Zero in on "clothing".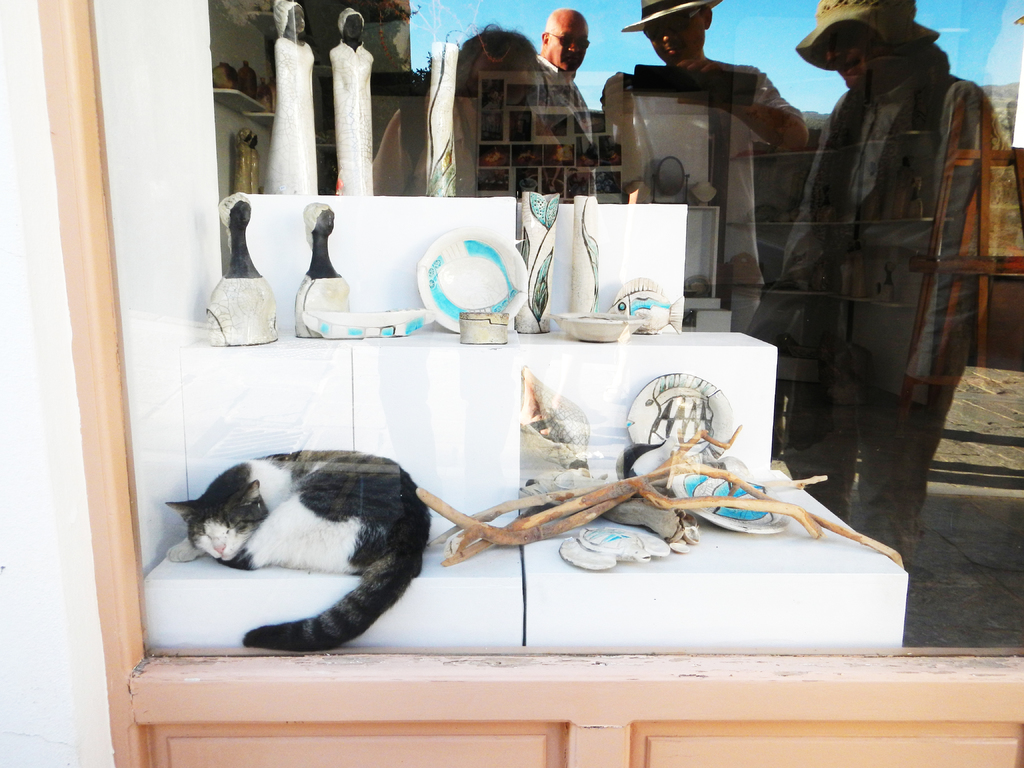
Zeroed in: 767 0 996 501.
